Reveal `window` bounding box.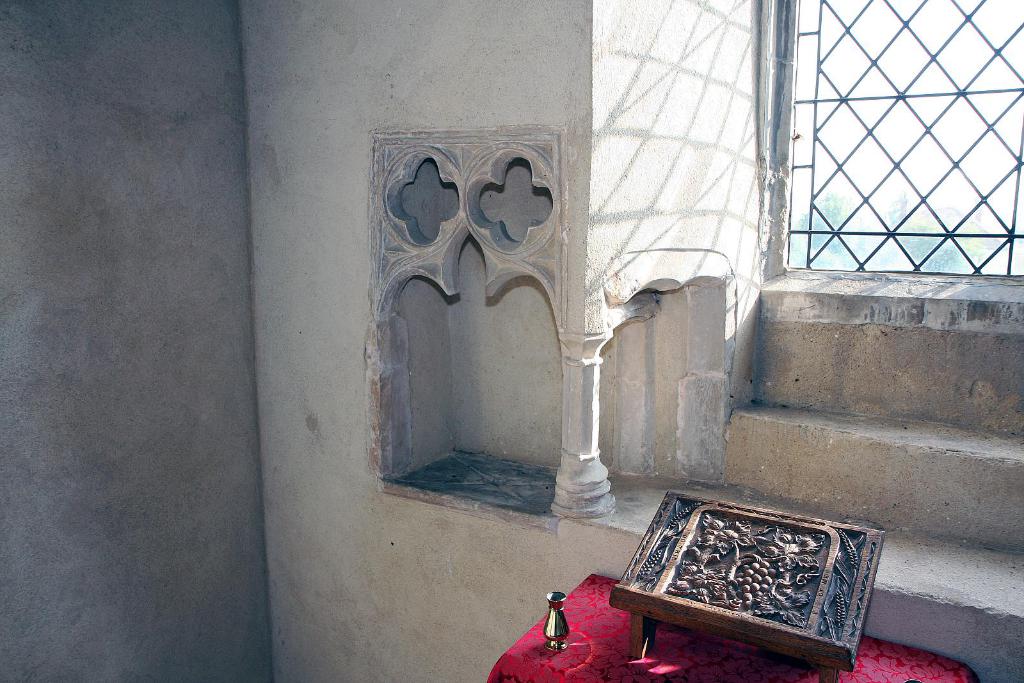
Revealed: 754, 0, 1023, 281.
